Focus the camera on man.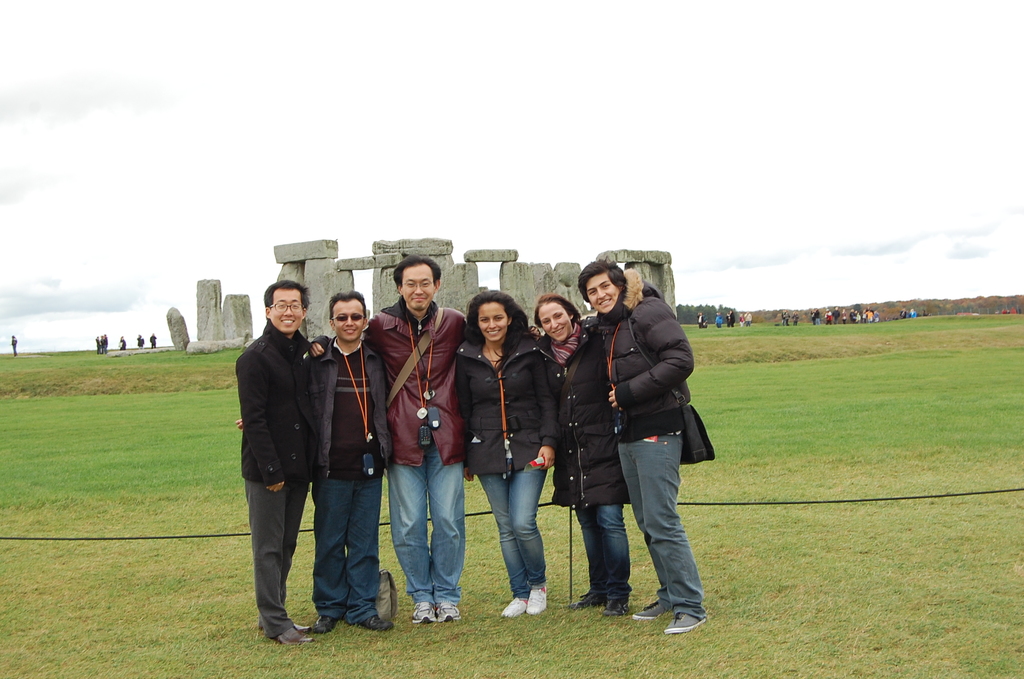
Focus region: (left=8, top=332, right=18, bottom=355).
